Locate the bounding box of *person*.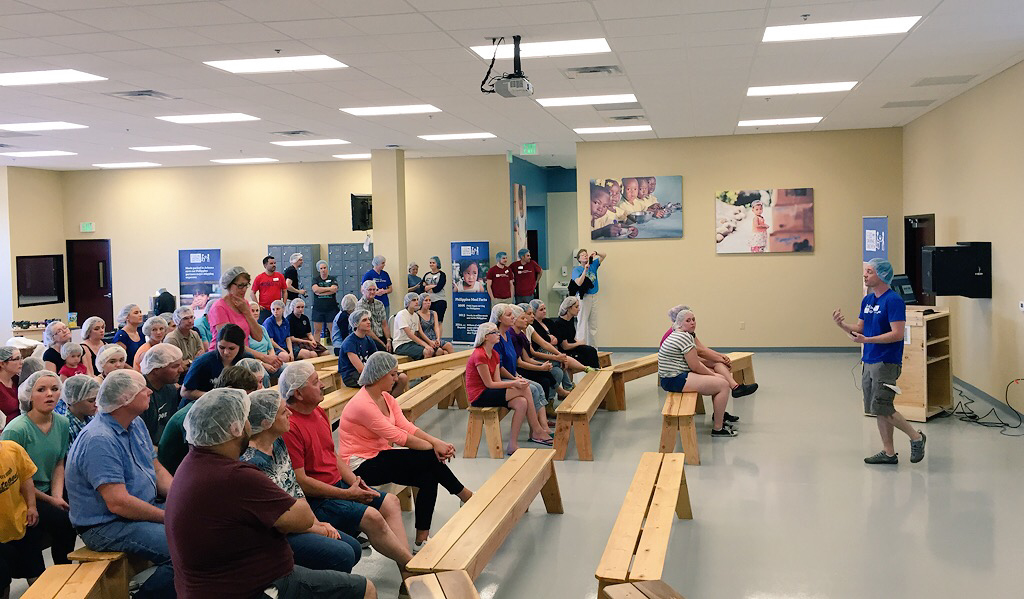
Bounding box: [x1=165, y1=383, x2=378, y2=598].
